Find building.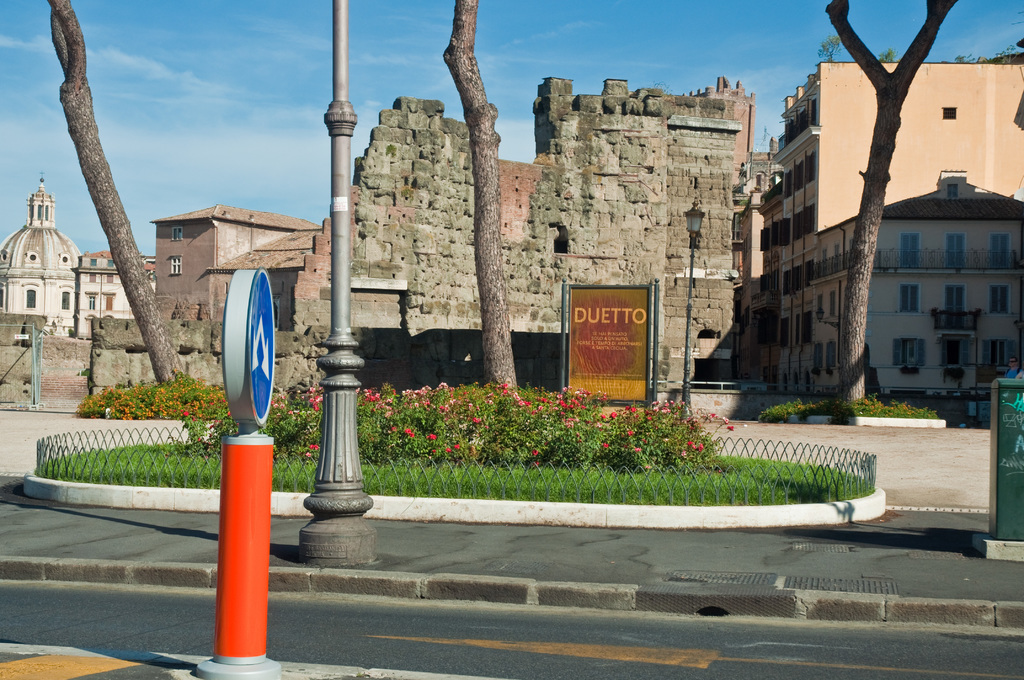
<bbox>0, 176, 86, 327</bbox>.
